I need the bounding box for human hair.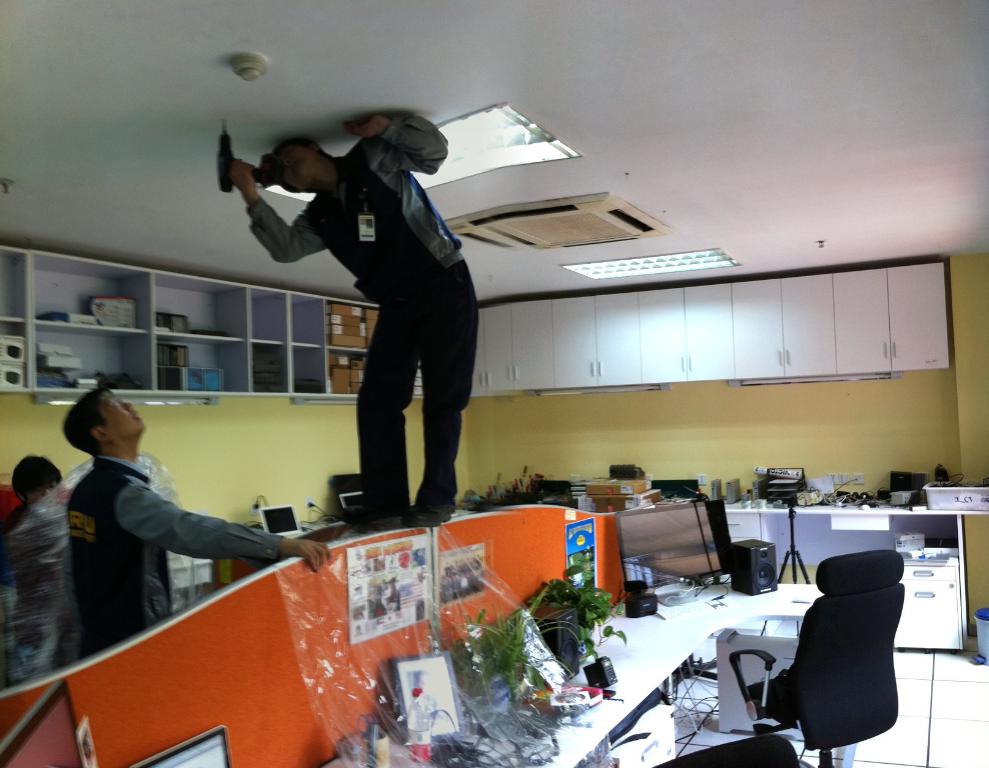
Here it is: region(59, 390, 106, 458).
